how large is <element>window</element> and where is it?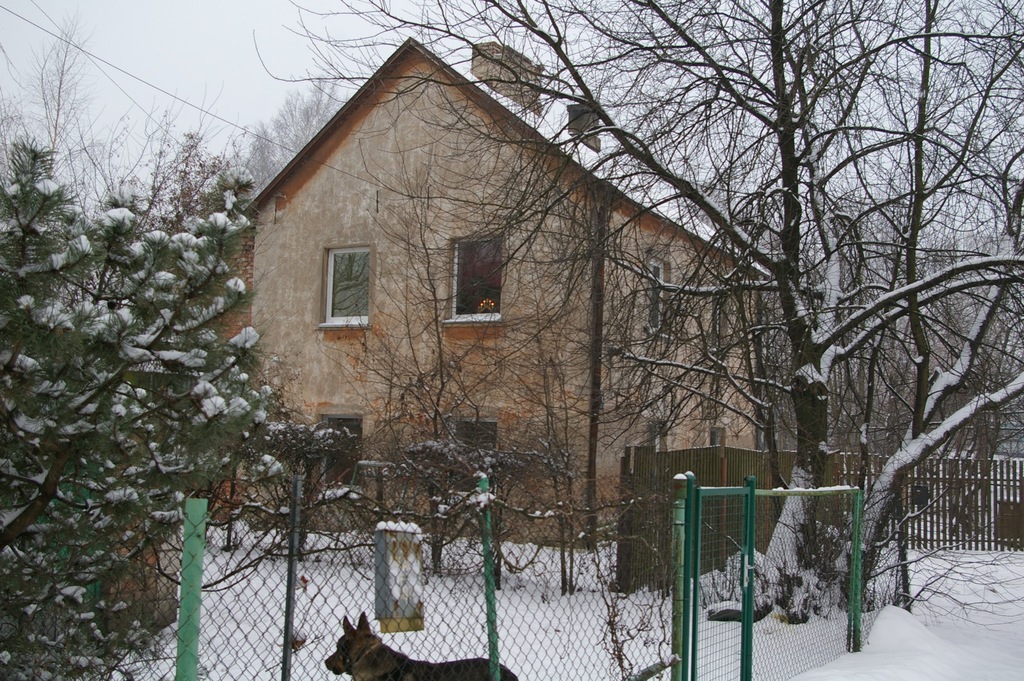
Bounding box: <region>620, 445, 668, 476</region>.
